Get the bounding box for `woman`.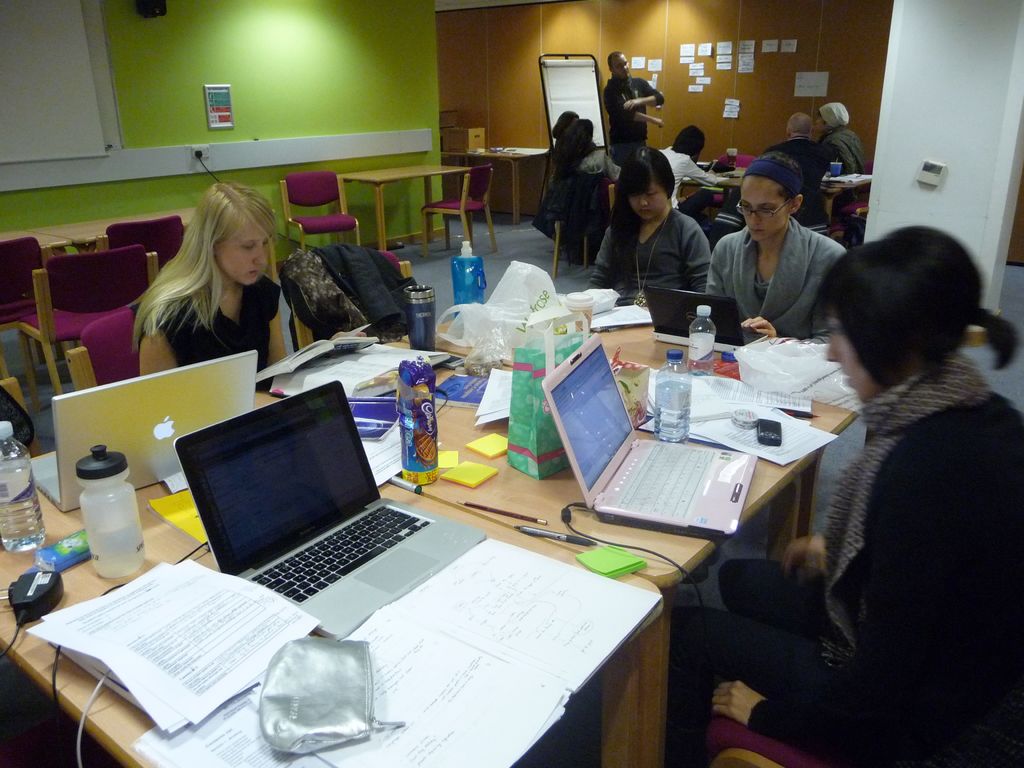
box(618, 217, 1023, 767).
